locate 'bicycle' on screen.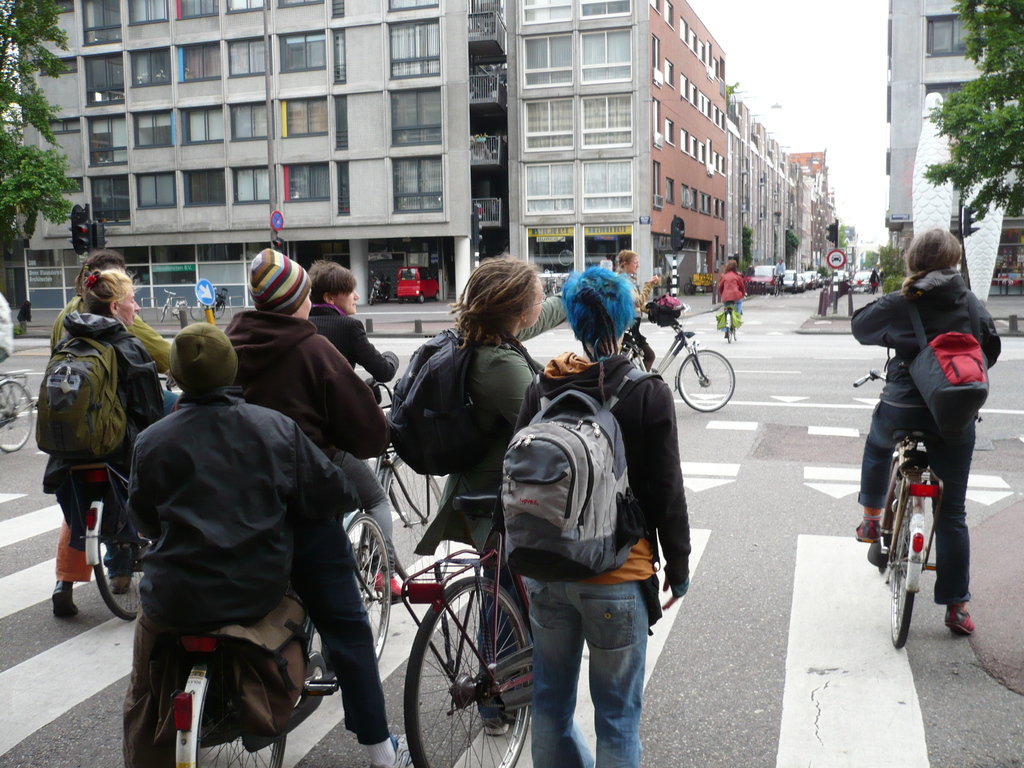
On screen at {"left": 392, "top": 478, "right": 536, "bottom": 753}.
